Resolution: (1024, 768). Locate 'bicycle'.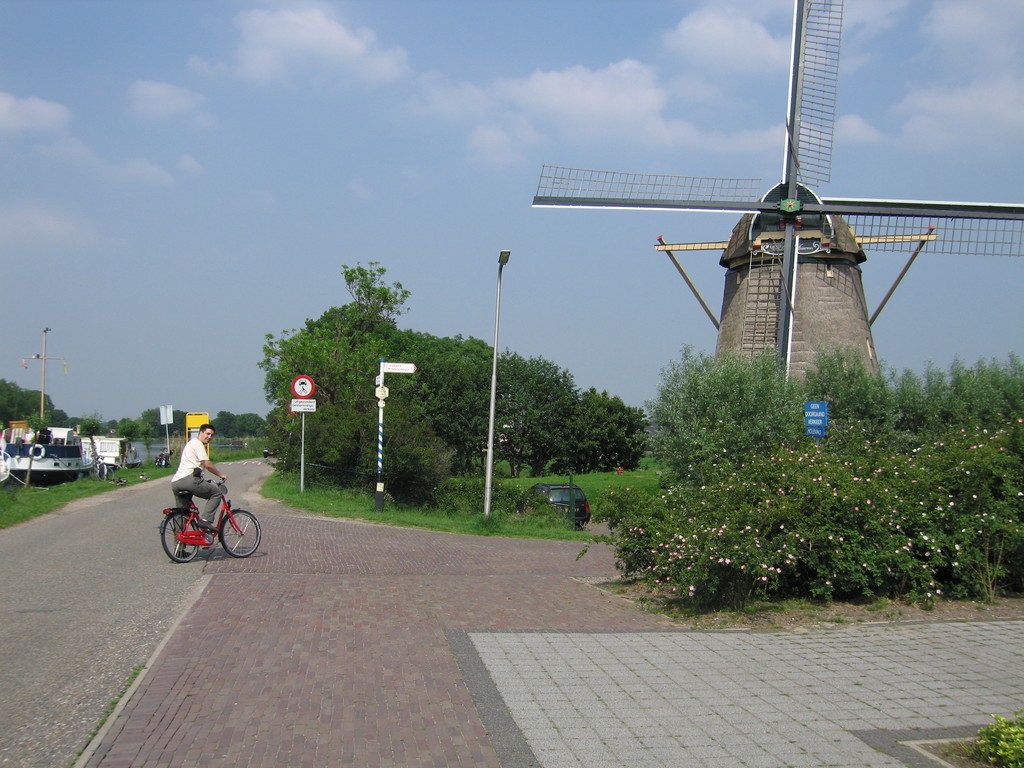
region(150, 479, 249, 570).
